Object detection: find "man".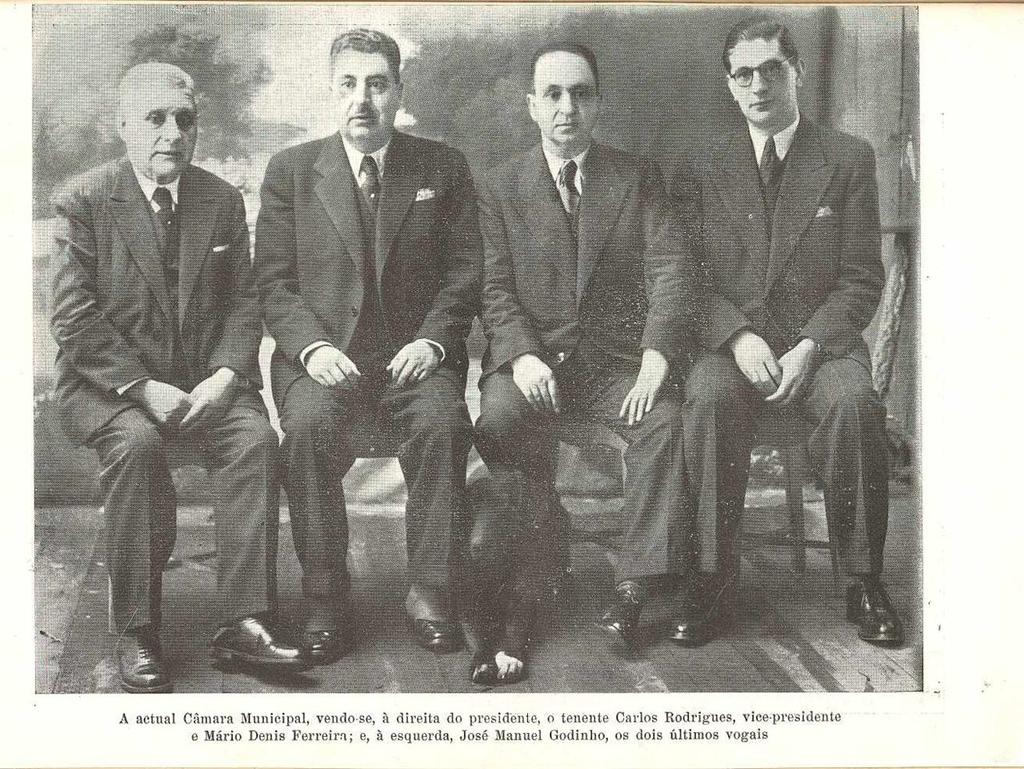
474 40 702 649.
